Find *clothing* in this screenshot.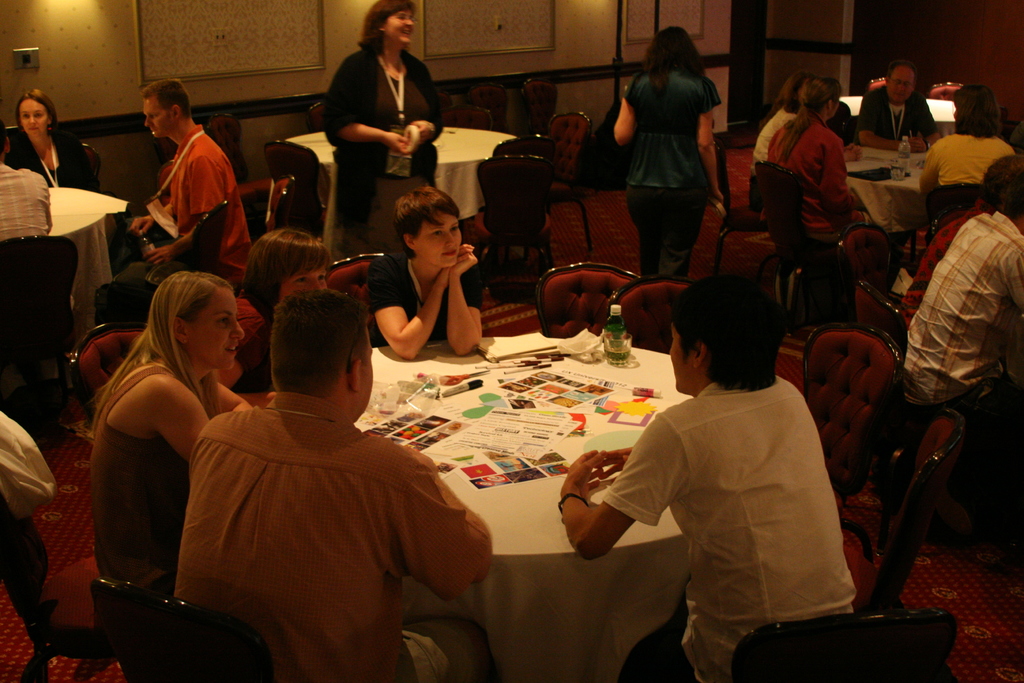
The bounding box for *clothing* is 770/110/870/242.
